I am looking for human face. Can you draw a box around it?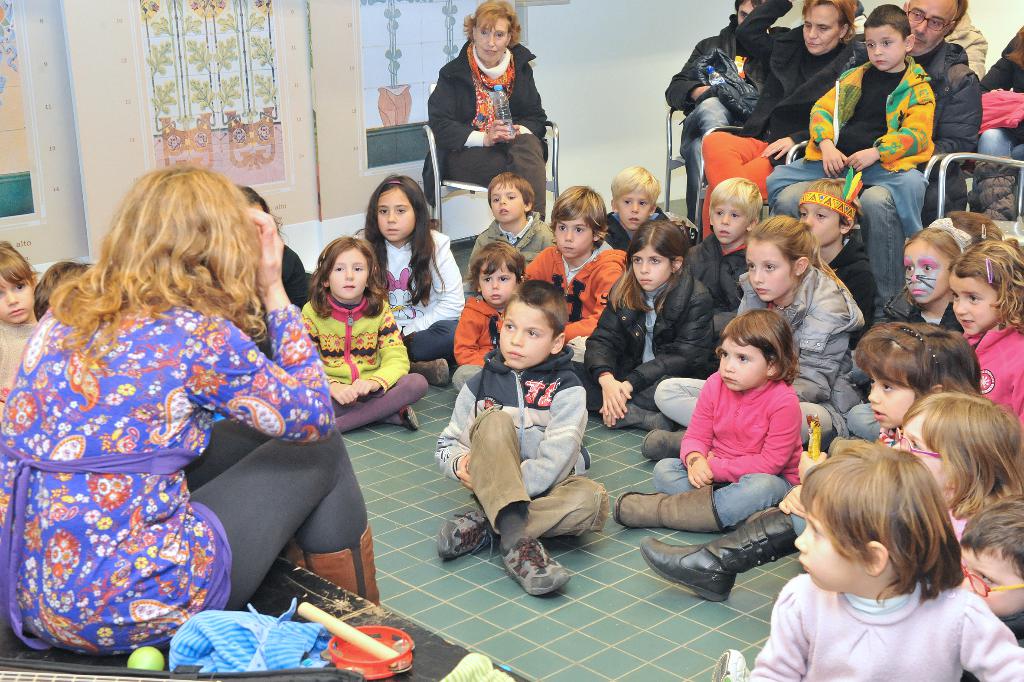
Sure, the bounding box is pyautogui.locateOnScreen(792, 502, 856, 590).
